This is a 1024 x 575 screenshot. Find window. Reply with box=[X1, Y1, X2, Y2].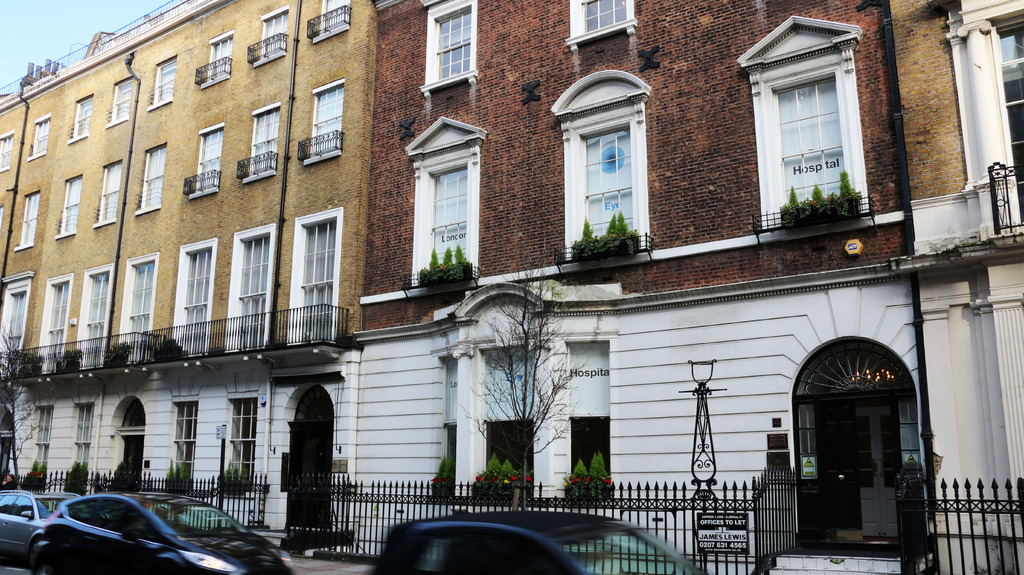
box=[253, 9, 289, 70].
